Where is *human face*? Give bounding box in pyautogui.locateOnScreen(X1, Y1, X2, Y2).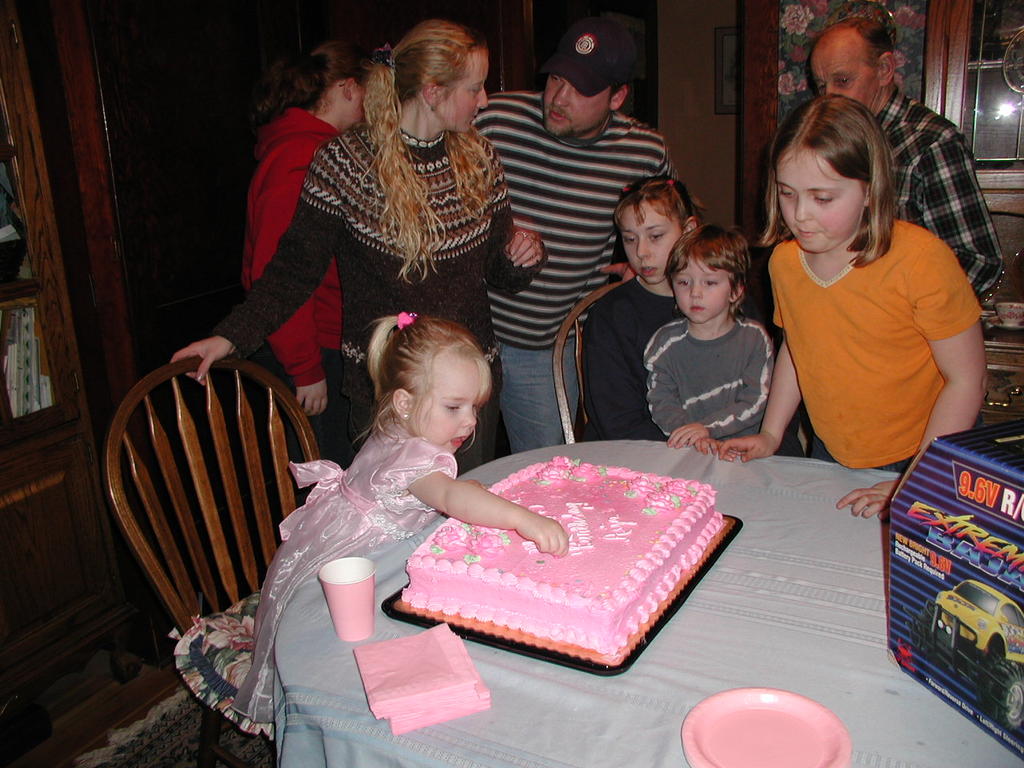
pyautogui.locateOnScreen(345, 86, 362, 128).
